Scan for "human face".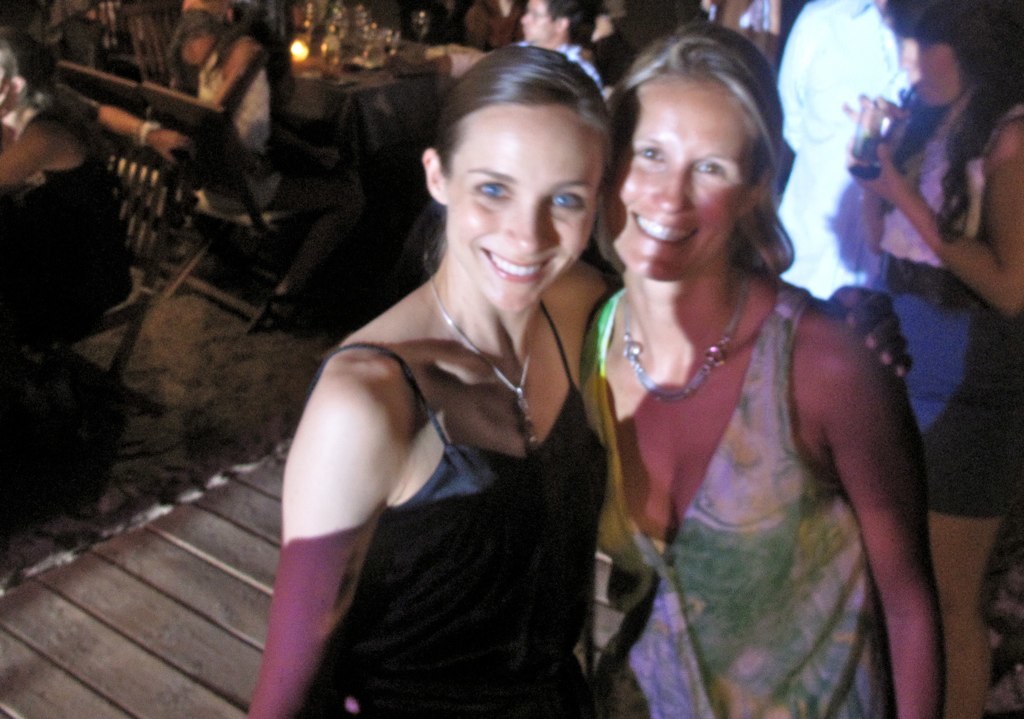
Scan result: box(520, 0, 563, 45).
